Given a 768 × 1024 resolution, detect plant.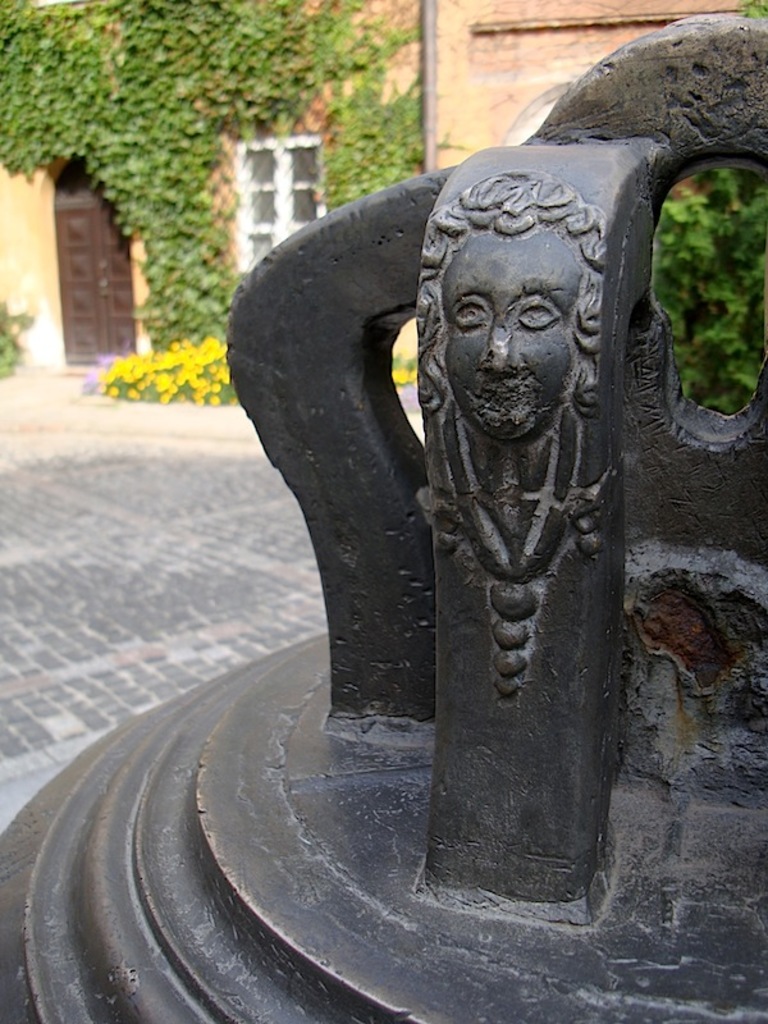
locate(0, 287, 29, 381).
